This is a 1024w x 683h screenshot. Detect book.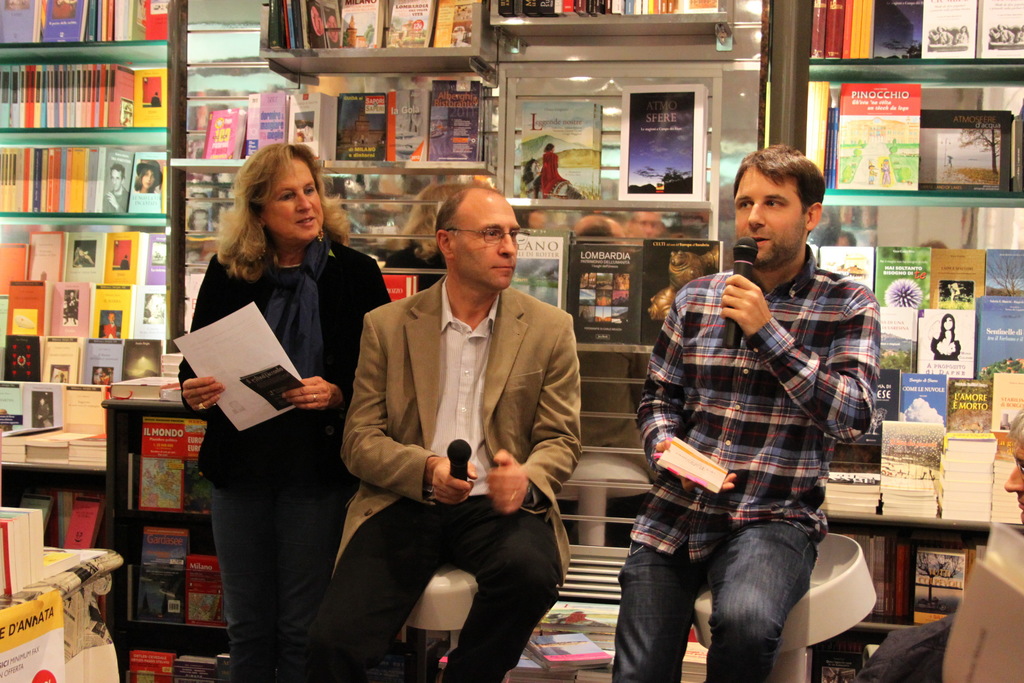
{"left": 570, "top": 242, "right": 636, "bottom": 347}.
